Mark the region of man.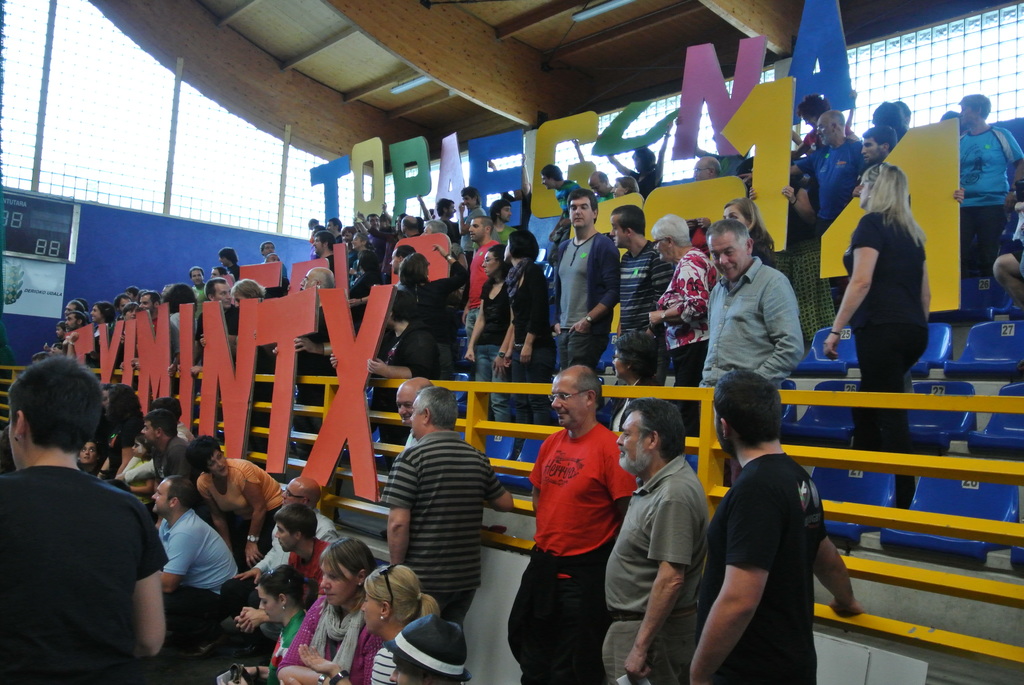
Region: (605,196,660,358).
